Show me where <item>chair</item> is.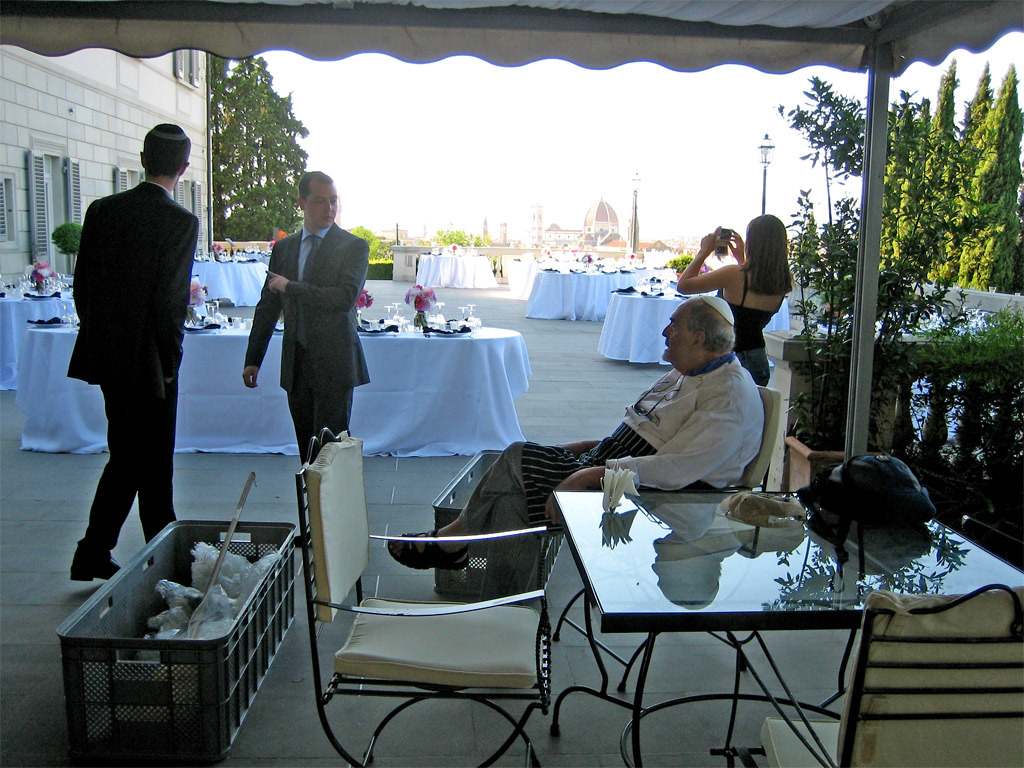
<item>chair</item> is at [left=757, top=580, right=1023, bottom=767].
